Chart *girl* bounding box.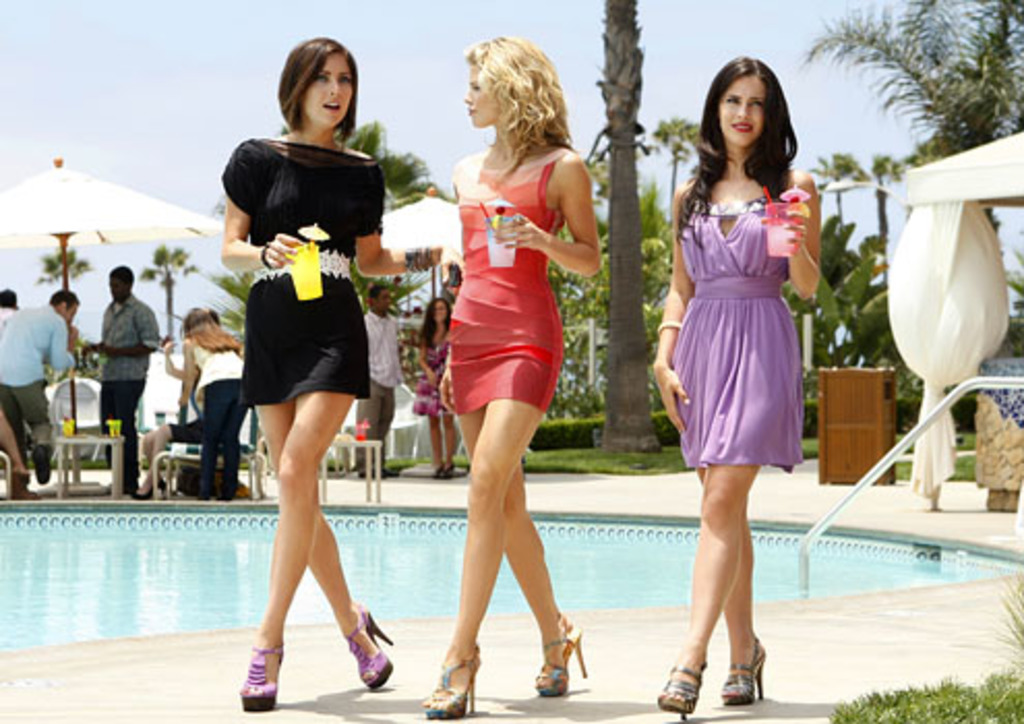
Charted: left=420, top=39, right=602, bottom=722.
